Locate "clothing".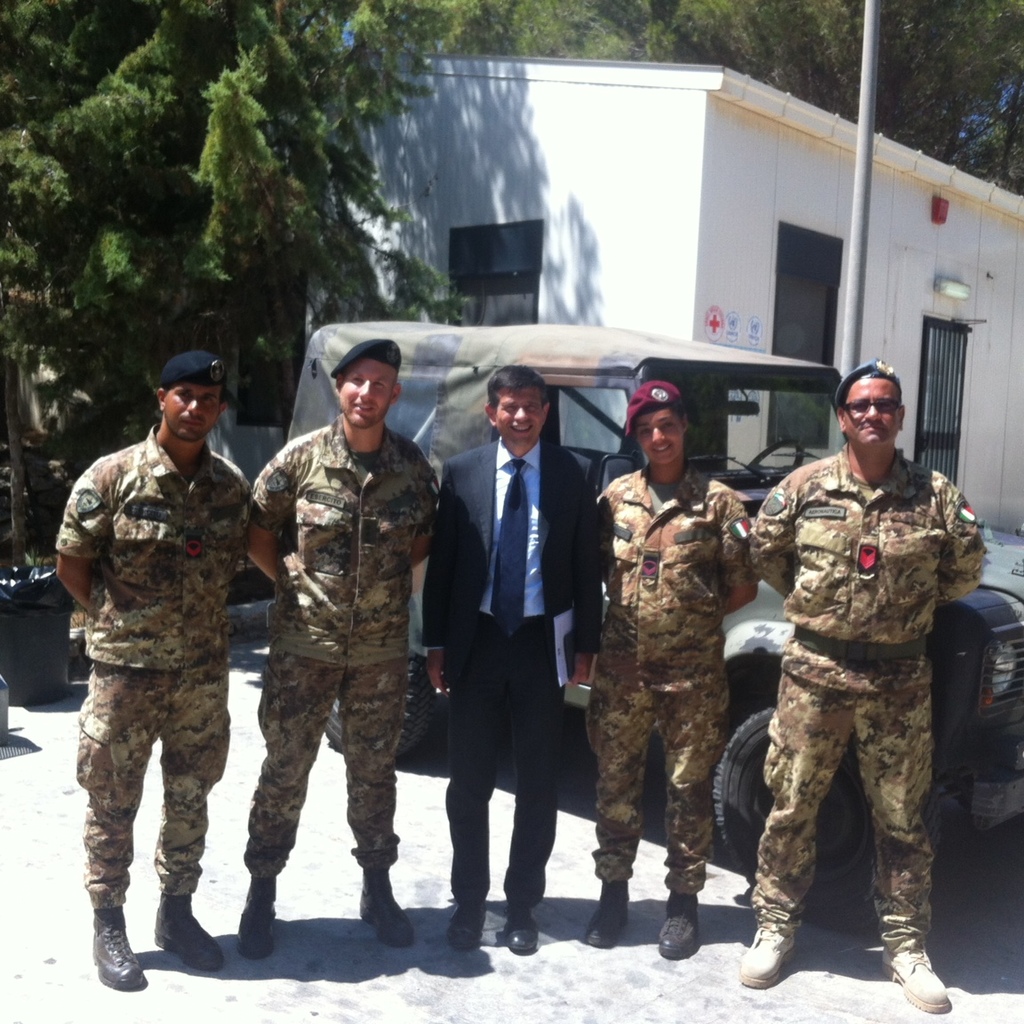
Bounding box: crop(747, 439, 990, 925).
